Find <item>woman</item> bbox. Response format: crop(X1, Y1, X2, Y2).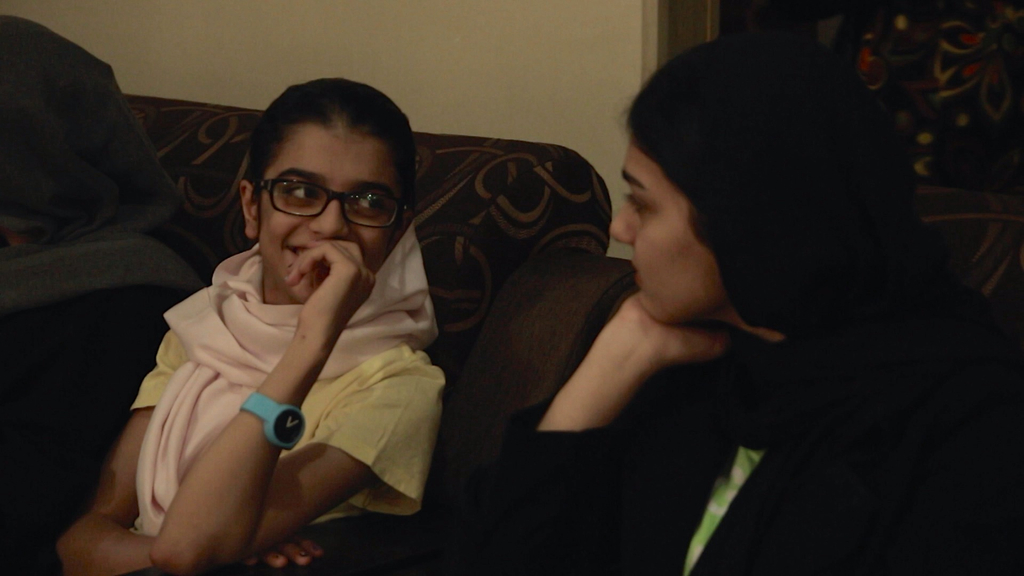
crop(482, 24, 973, 575).
